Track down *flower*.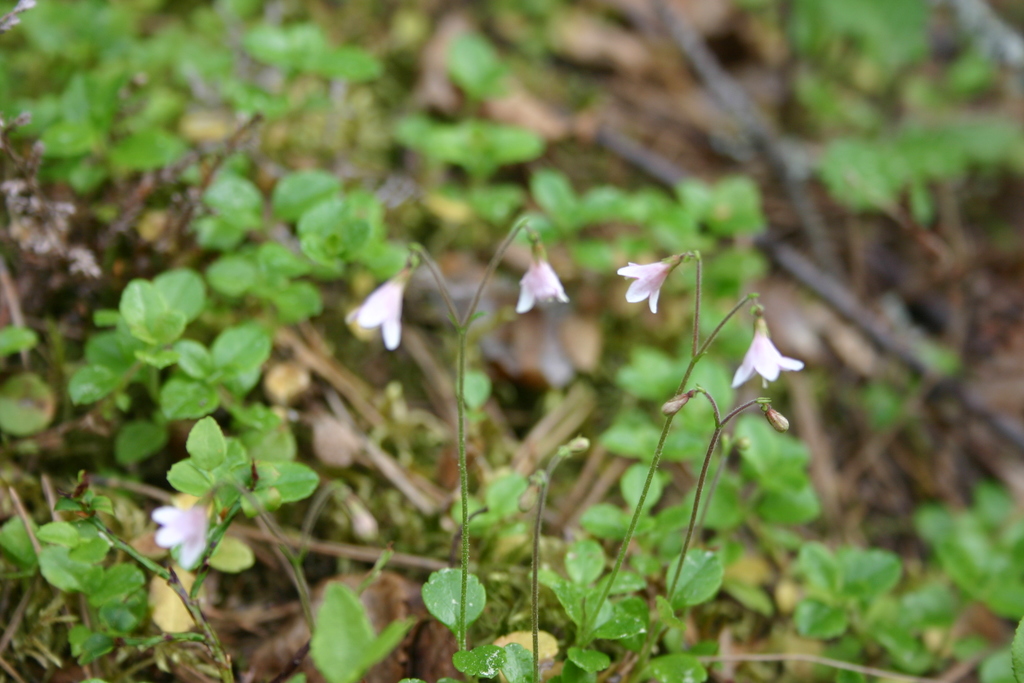
Tracked to locate(515, 249, 568, 316).
